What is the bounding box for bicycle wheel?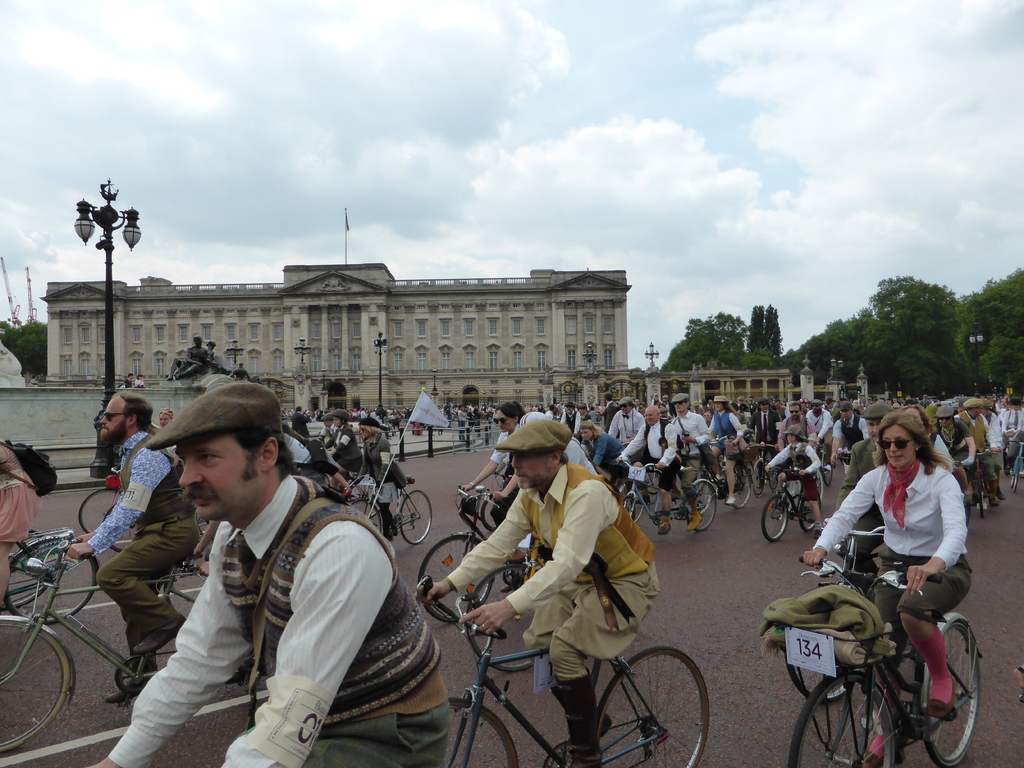
(4,541,99,627).
